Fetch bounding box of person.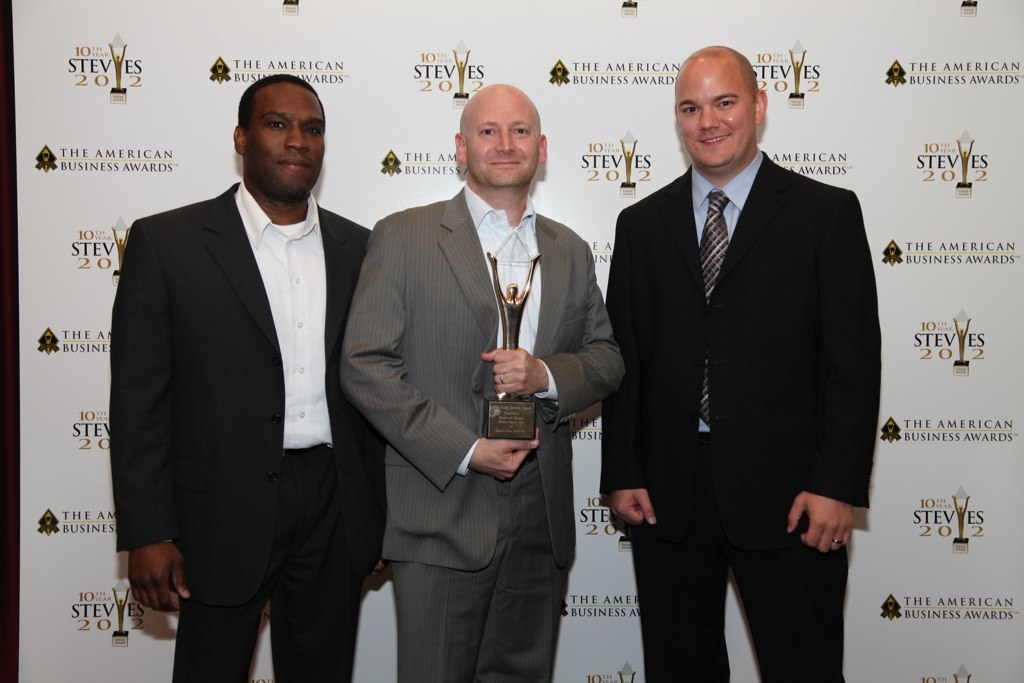
Bbox: box(342, 82, 622, 682).
